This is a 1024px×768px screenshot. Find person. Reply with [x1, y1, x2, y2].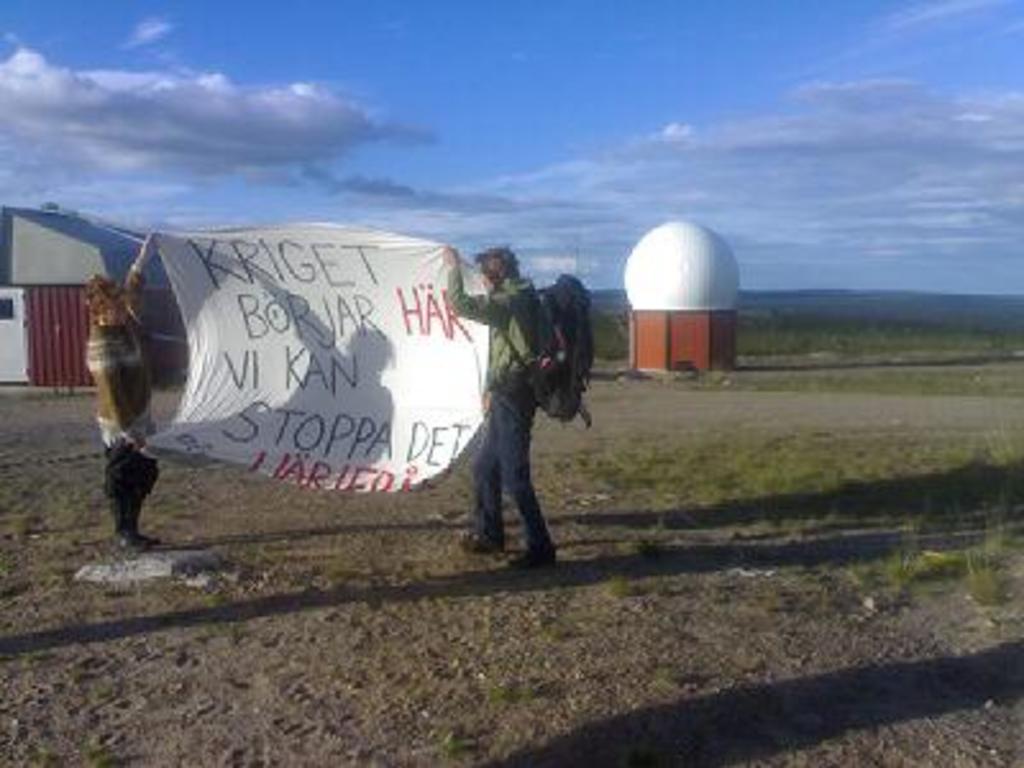
[87, 225, 159, 548].
